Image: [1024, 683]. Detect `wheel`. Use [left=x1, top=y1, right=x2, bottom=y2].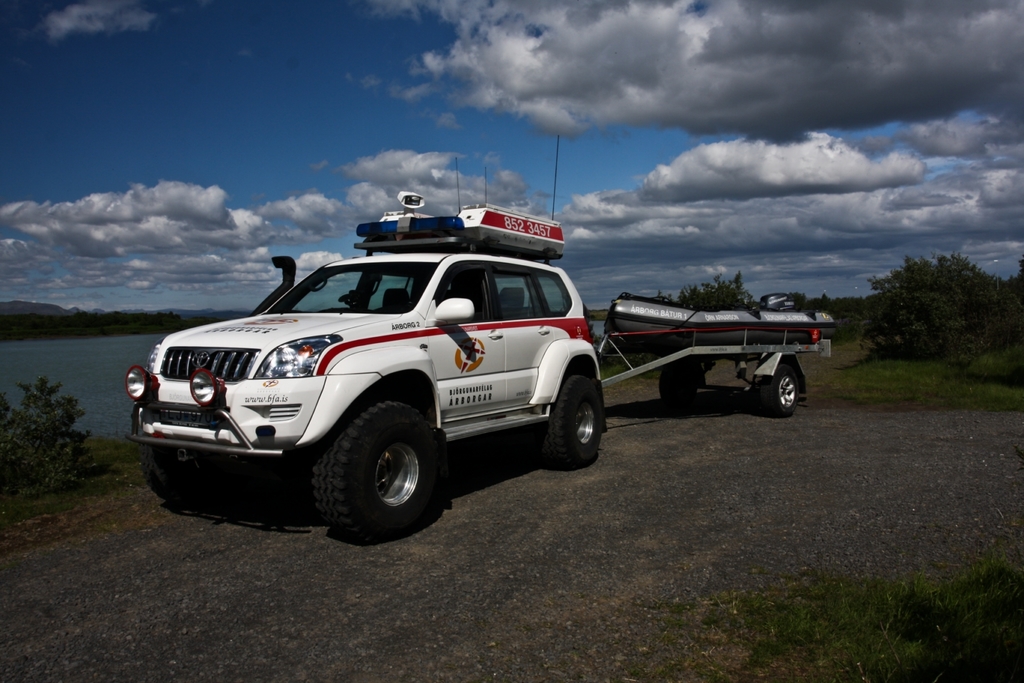
[left=539, top=374, right=605, bottom=475].
